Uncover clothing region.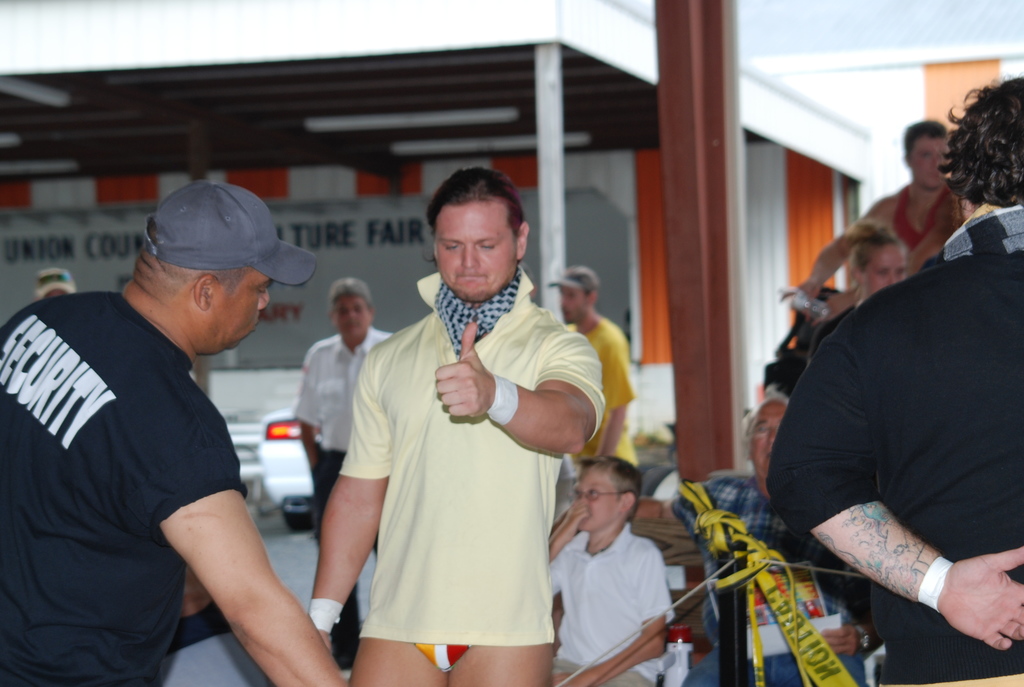
Uncovered: pyautogui.locateOnScreen(692, 478, 845, 631).
